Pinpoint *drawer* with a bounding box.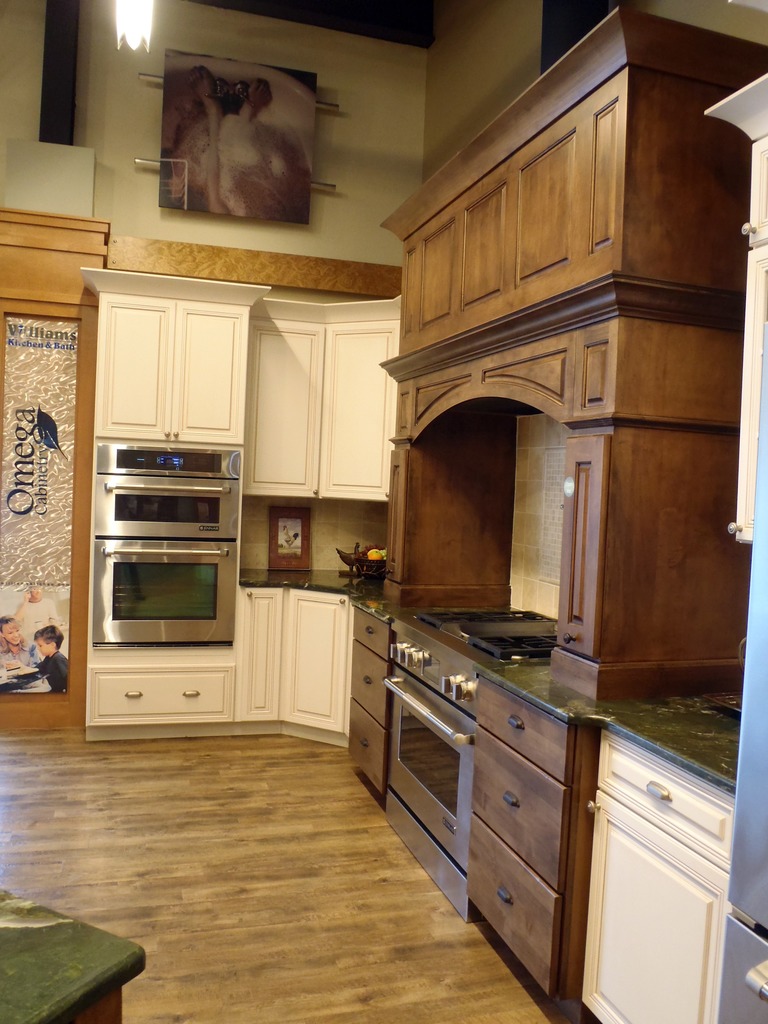
detection(349, 641, 389, 725).
